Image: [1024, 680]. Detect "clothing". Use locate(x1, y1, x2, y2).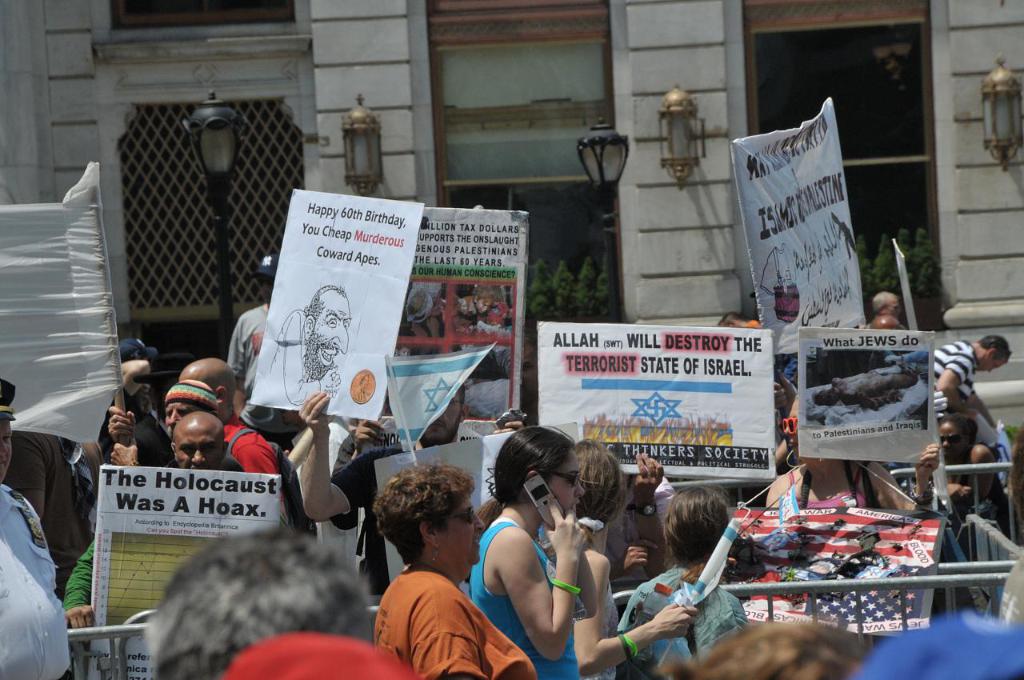
locate(332, 442, 403, 597).
